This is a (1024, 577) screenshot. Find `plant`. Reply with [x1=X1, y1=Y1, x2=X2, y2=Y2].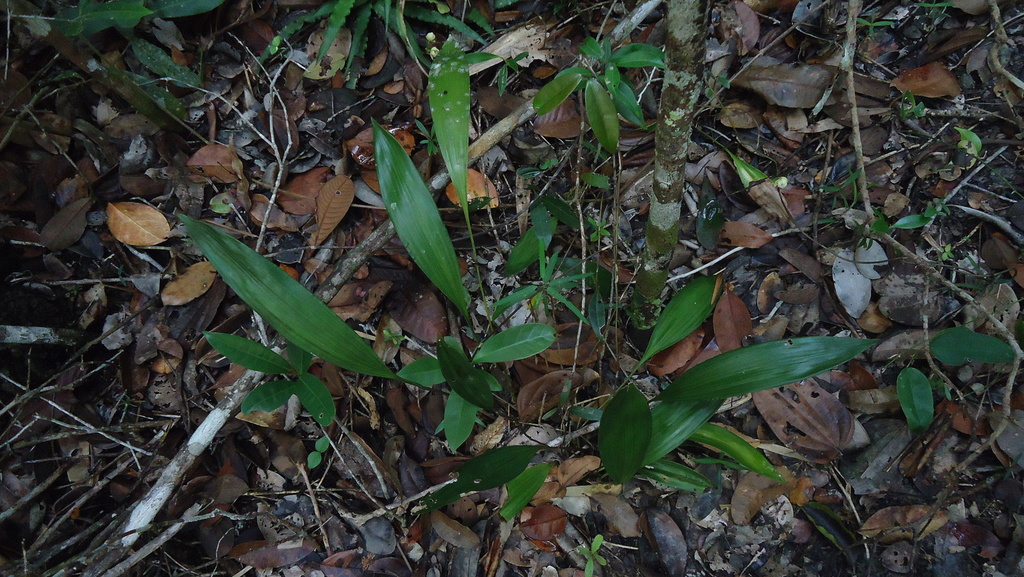
[x1=893, y1=331, x2=1018, y2=444].
